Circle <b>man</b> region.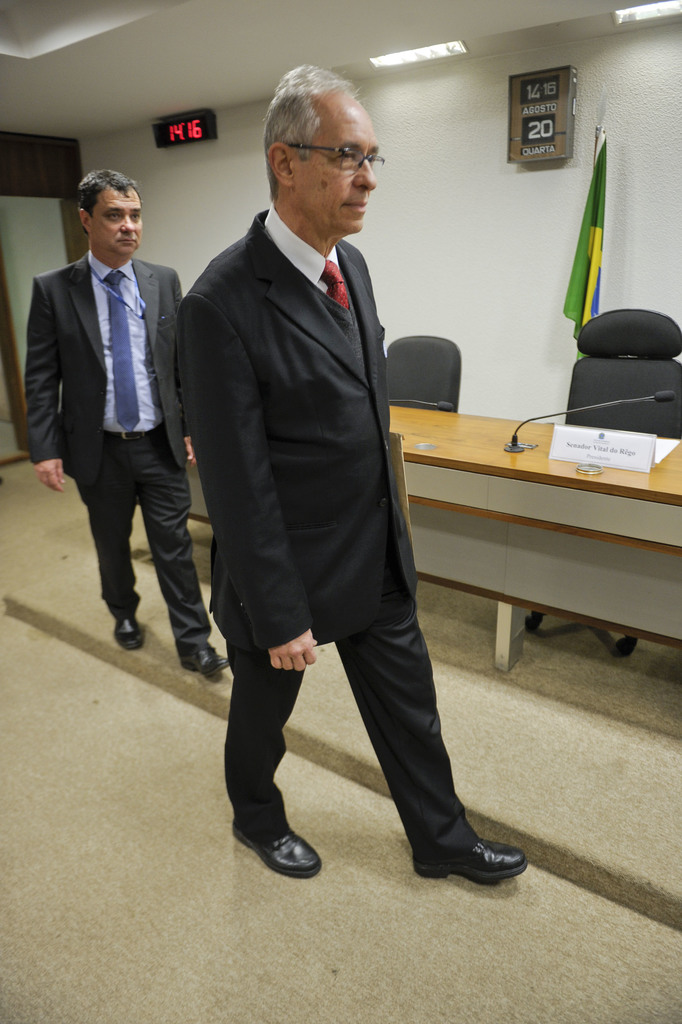
Region: detection(20, 162, 214, 674).
